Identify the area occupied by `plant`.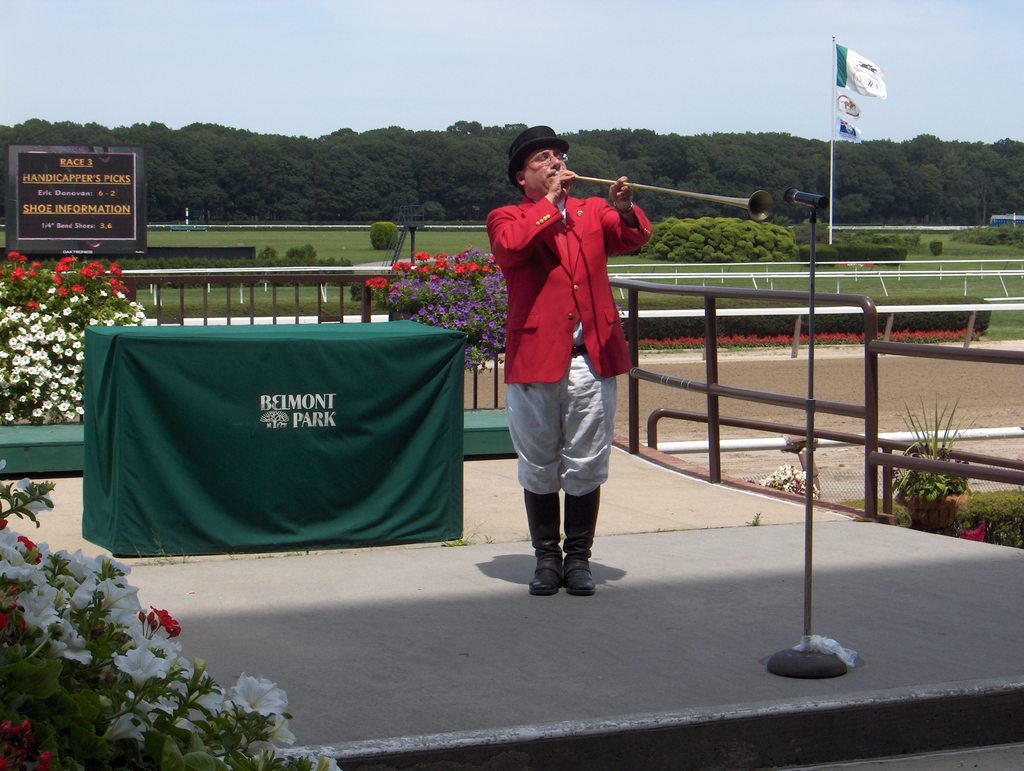
Area: Rect(979, 507, 1023, 556).
